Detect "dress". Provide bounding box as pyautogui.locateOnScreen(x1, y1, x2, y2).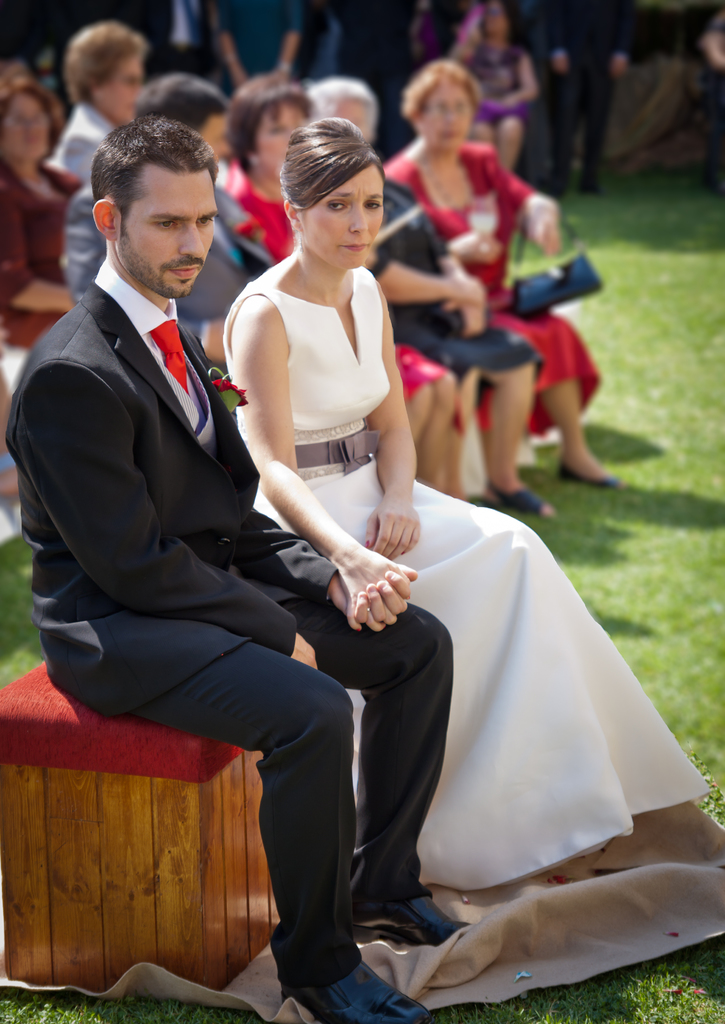
pyautogui.locateOnScreen(140, 191, 611, 904).
